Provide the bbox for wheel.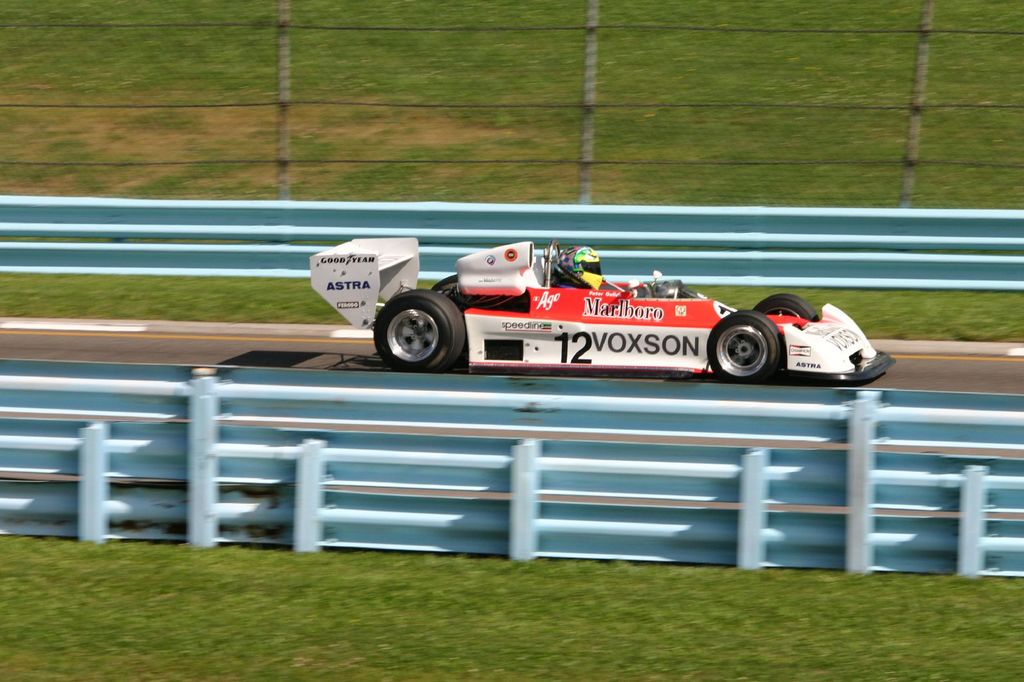
box=[373, 289, 463, 366].
